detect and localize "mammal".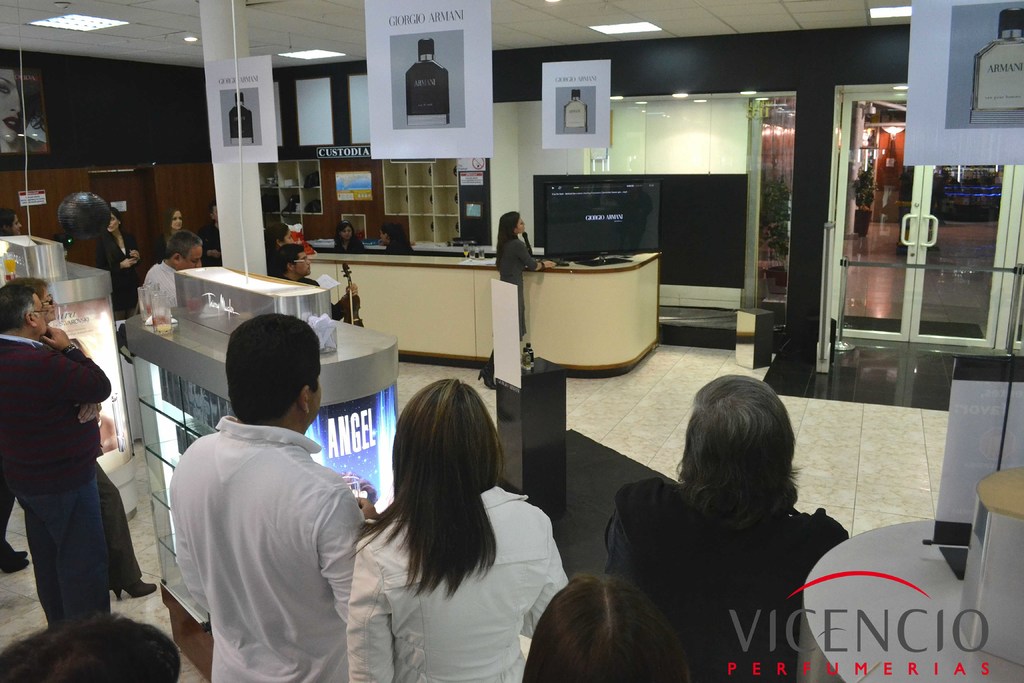
Localized at <box>0,207,20,238</box>.
